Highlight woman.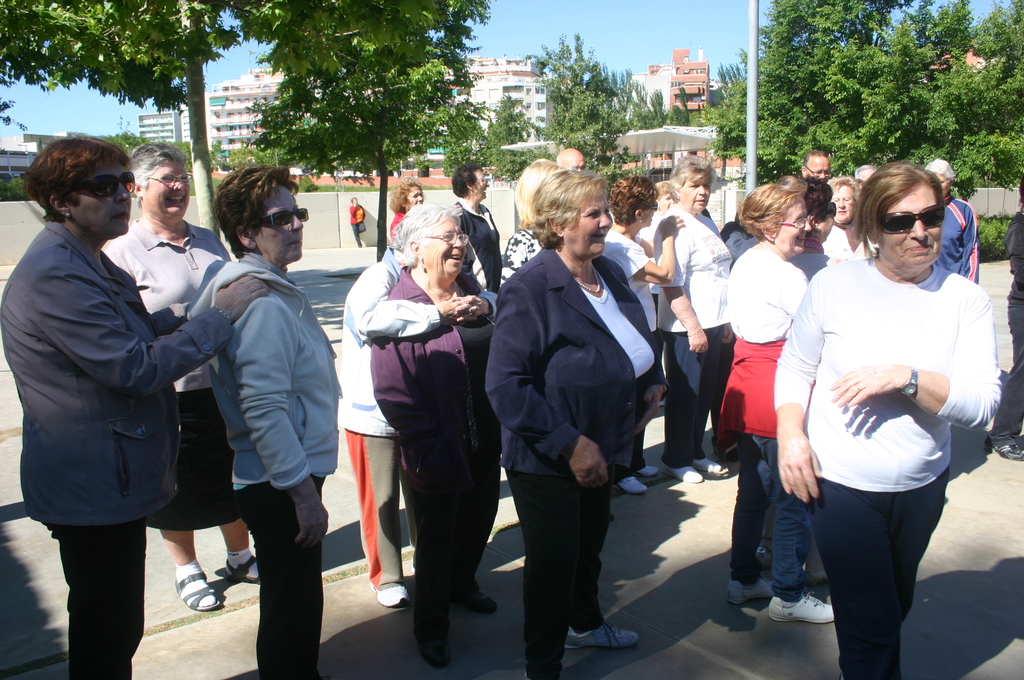
Highlighted region: BBox(927, 160, 979, 278).
